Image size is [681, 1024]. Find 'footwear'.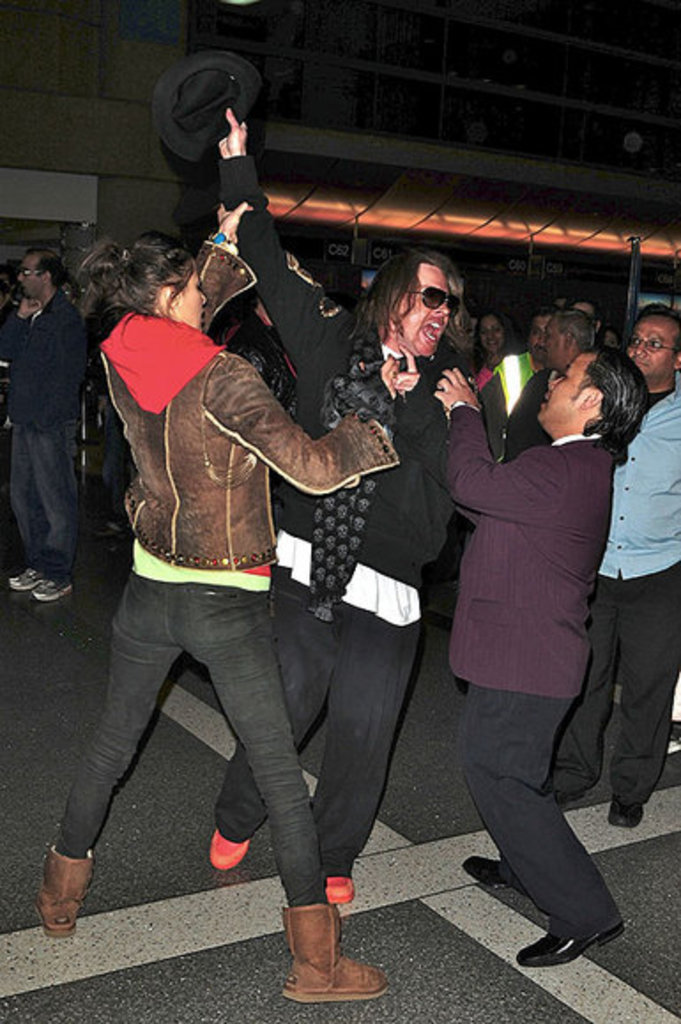
(x1=212, y1=826, x2=253, y2=867).
